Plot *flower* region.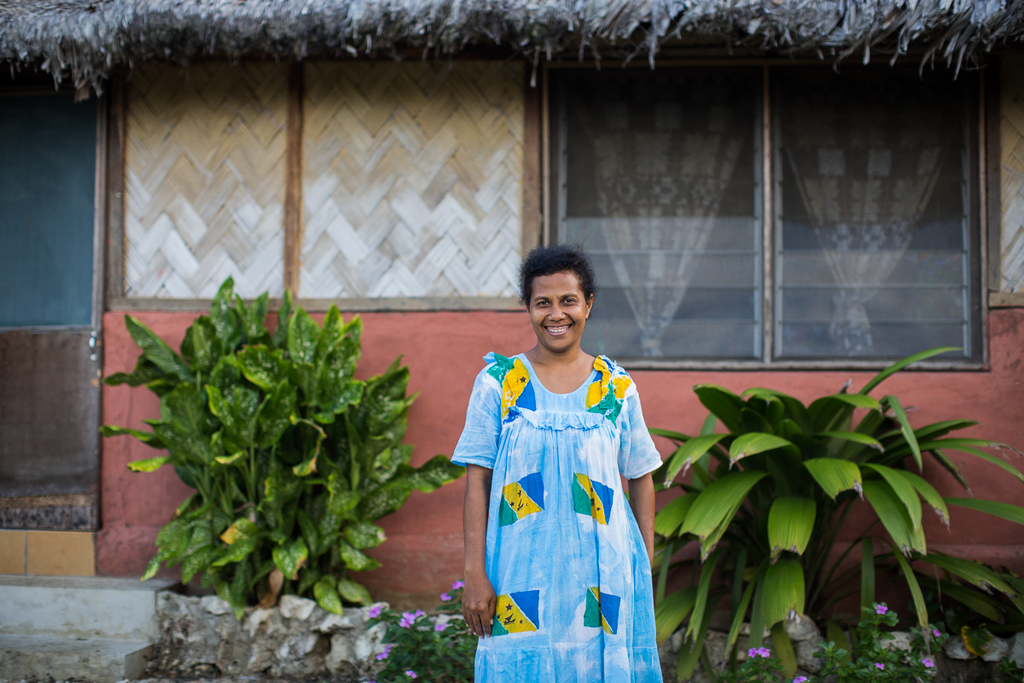
Plotted at [369,602,382,620].
